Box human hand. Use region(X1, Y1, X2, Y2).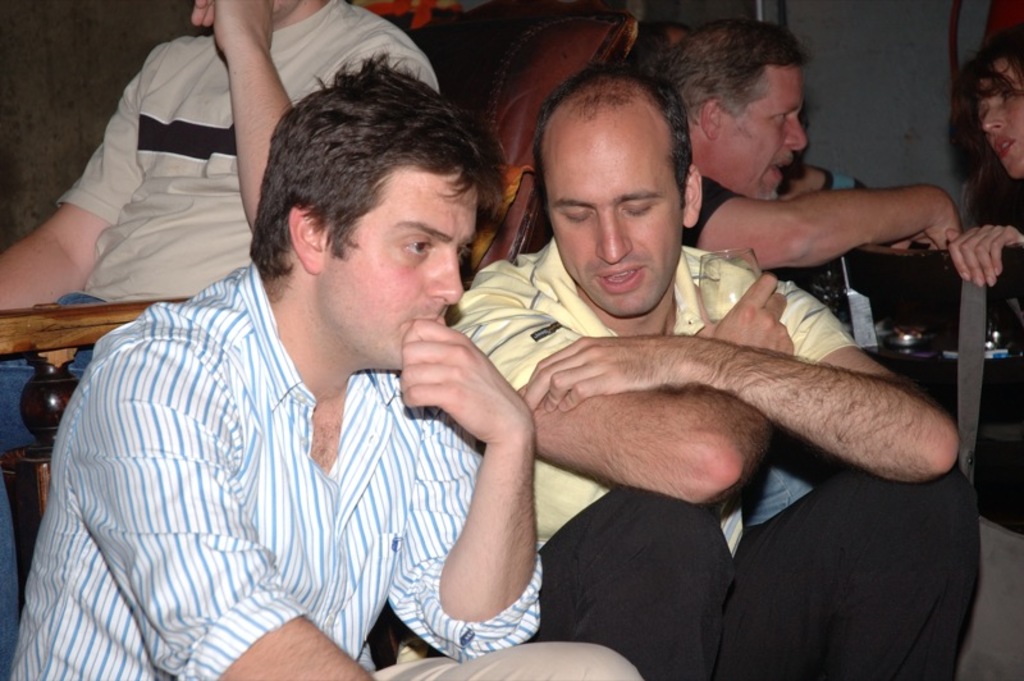
region(518, 332, 685, 415).
